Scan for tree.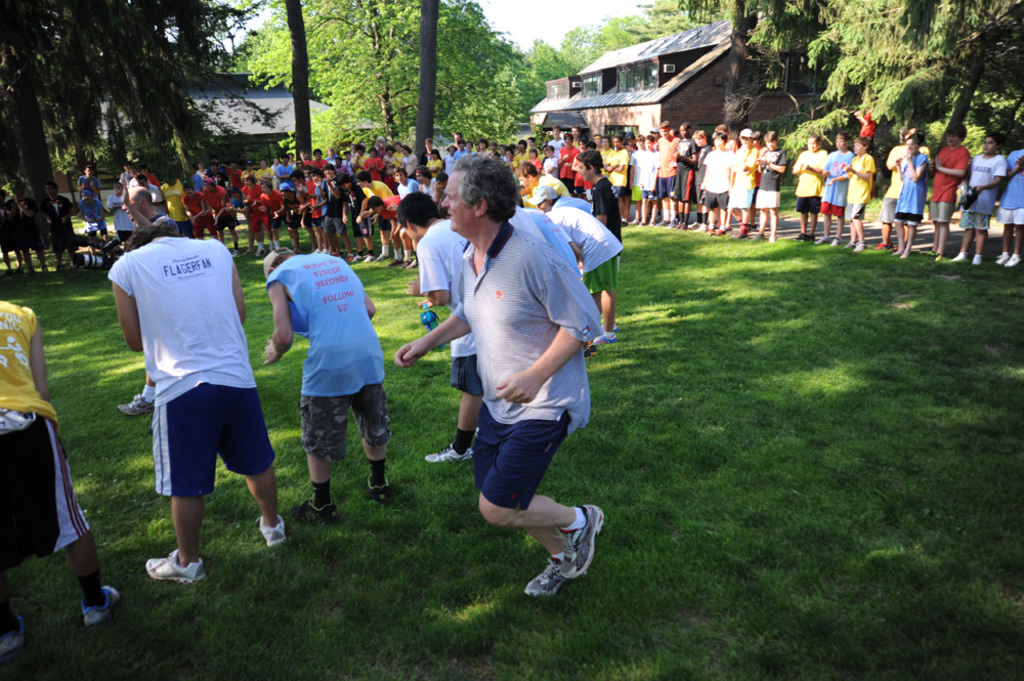
Scan result: <region>687, 0, 1023, 170</region>.
